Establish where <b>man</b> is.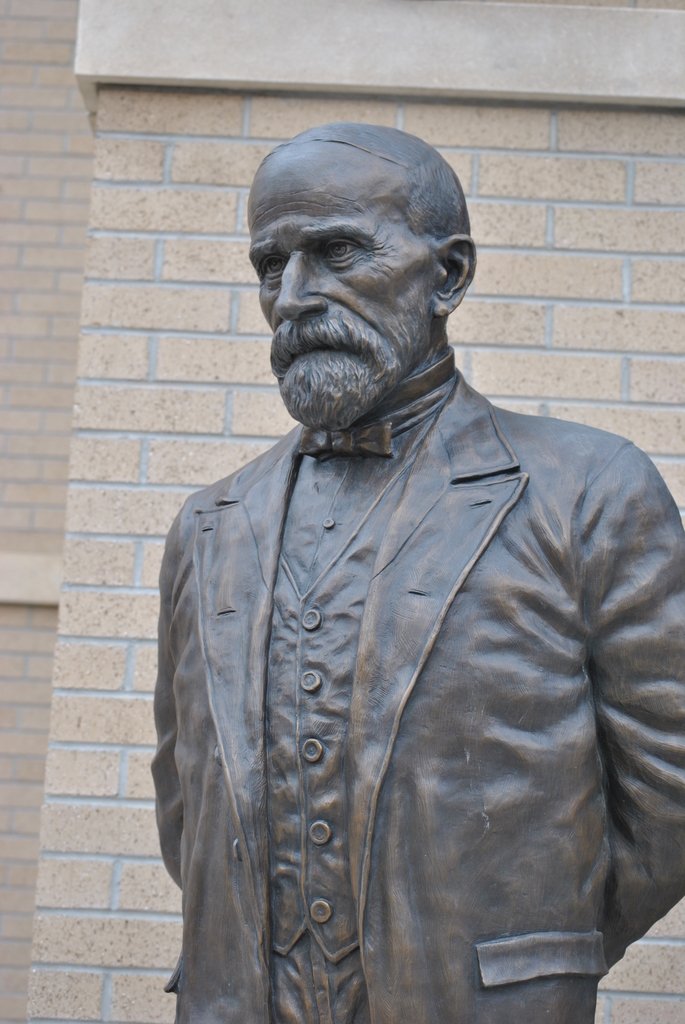
Established at left=130, top=73, right=675, bottom=1020.
